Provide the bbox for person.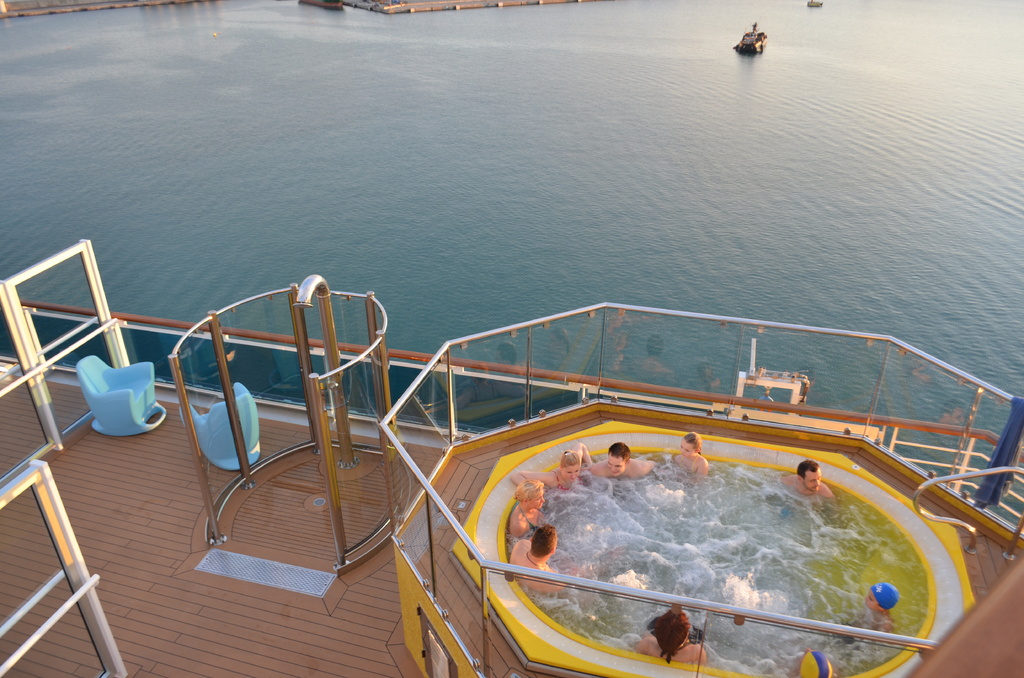
x1=636 y1=609 x2=706 y2=659.
